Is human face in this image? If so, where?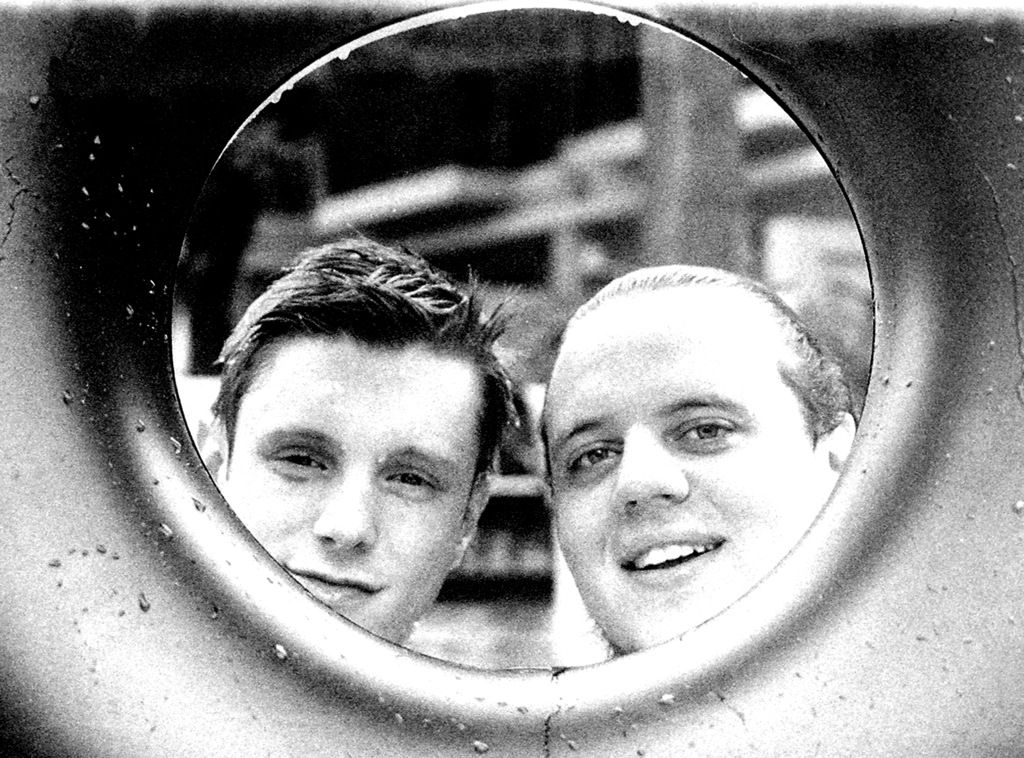
Yes, at BBox(221, 347, 483, 641).
